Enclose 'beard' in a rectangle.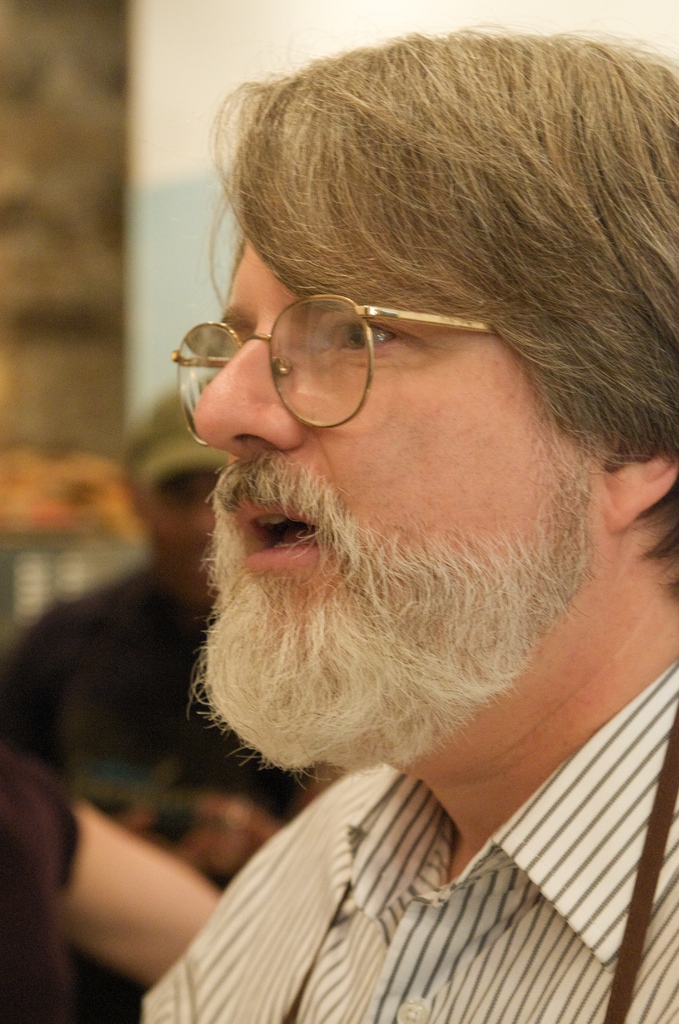
locate(204, 300, 610, 757).
